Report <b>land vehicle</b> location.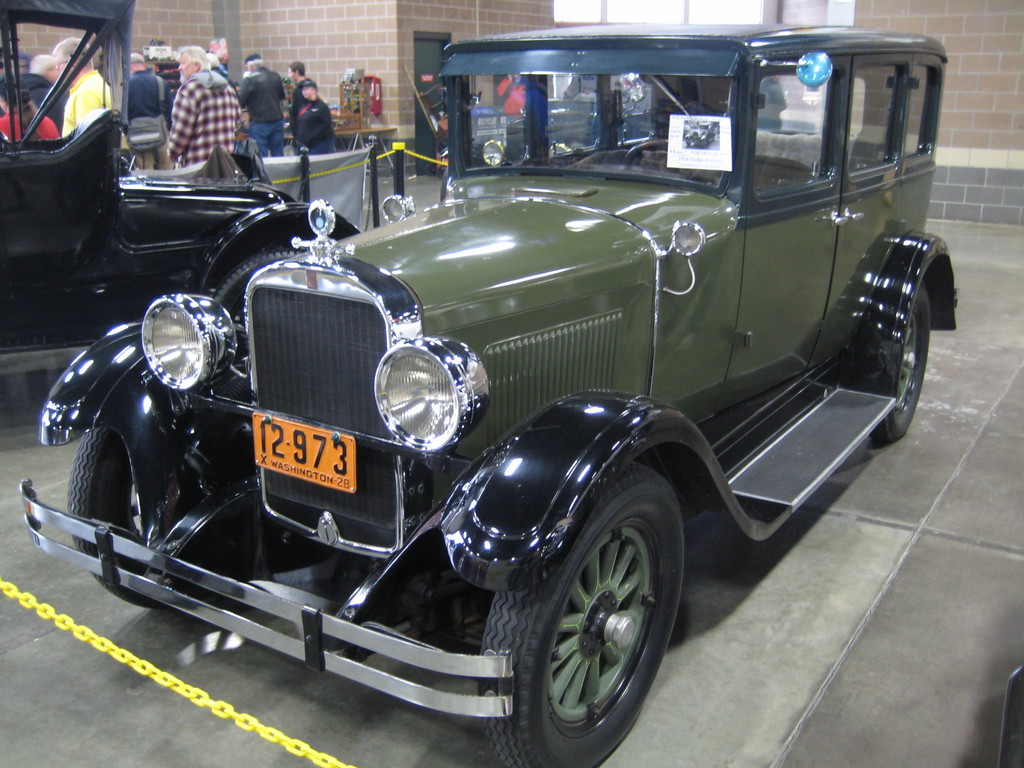
Report: left=32, top=0, right=961, bottom=739.
